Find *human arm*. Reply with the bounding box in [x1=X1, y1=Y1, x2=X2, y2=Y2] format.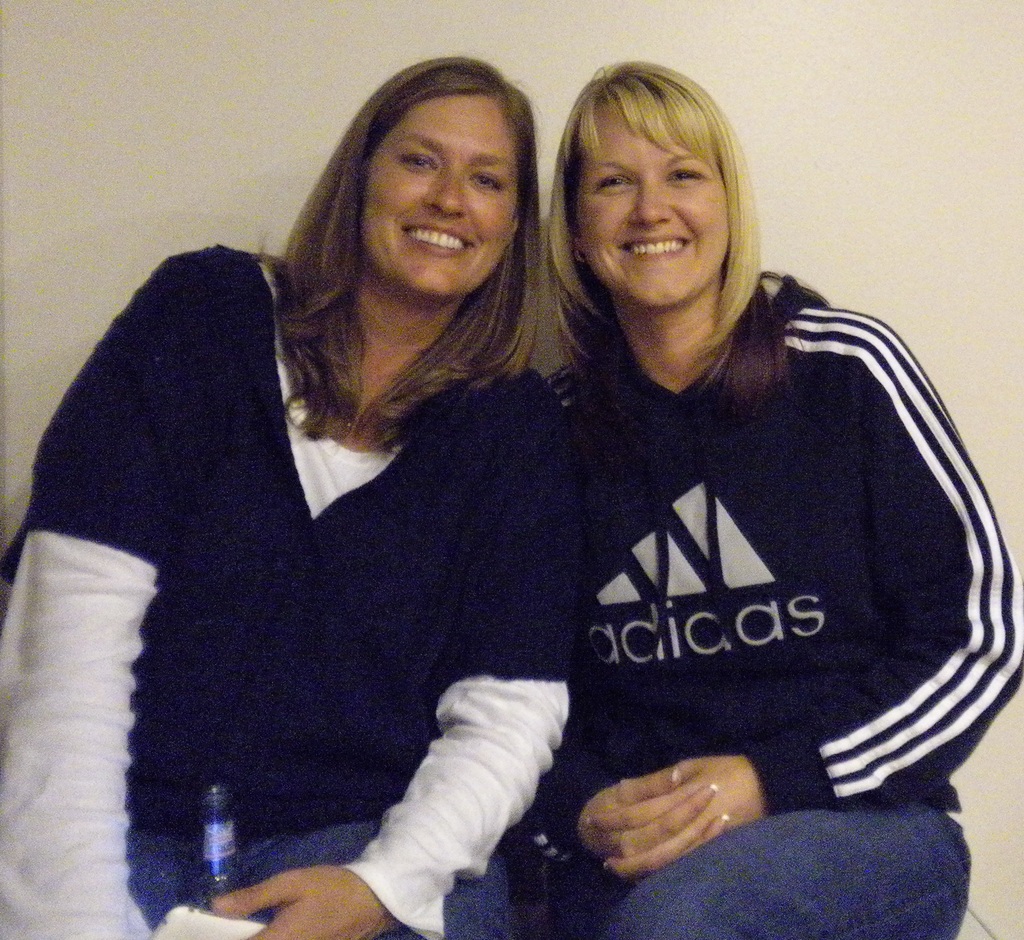
[x1=0, y1=262, x2=177, y2=939].
